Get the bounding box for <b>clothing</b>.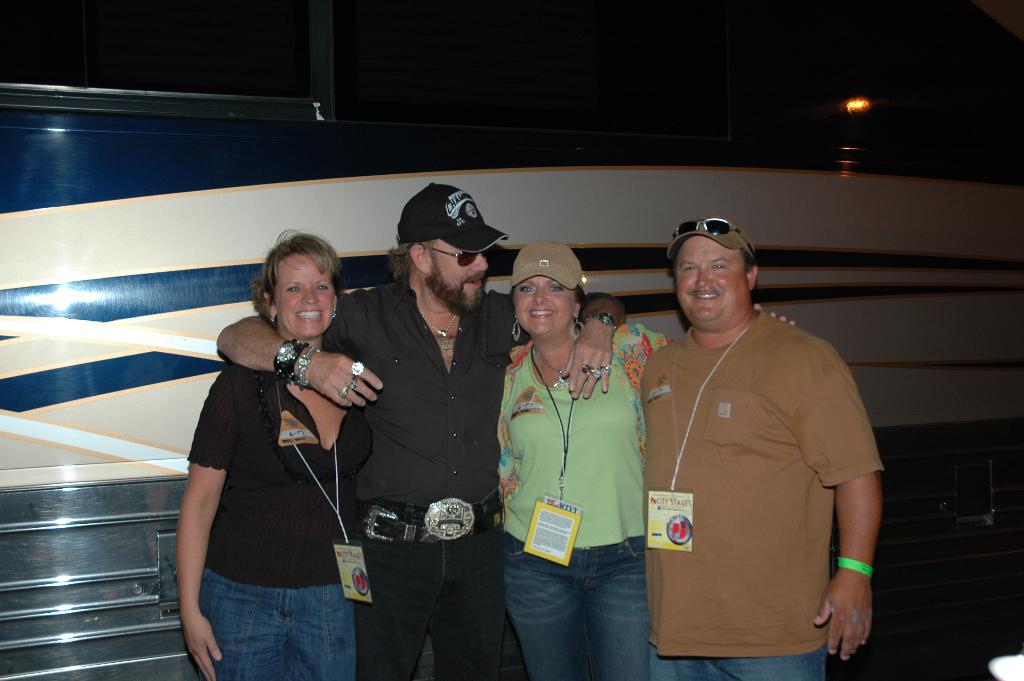
194 351 358 680.
